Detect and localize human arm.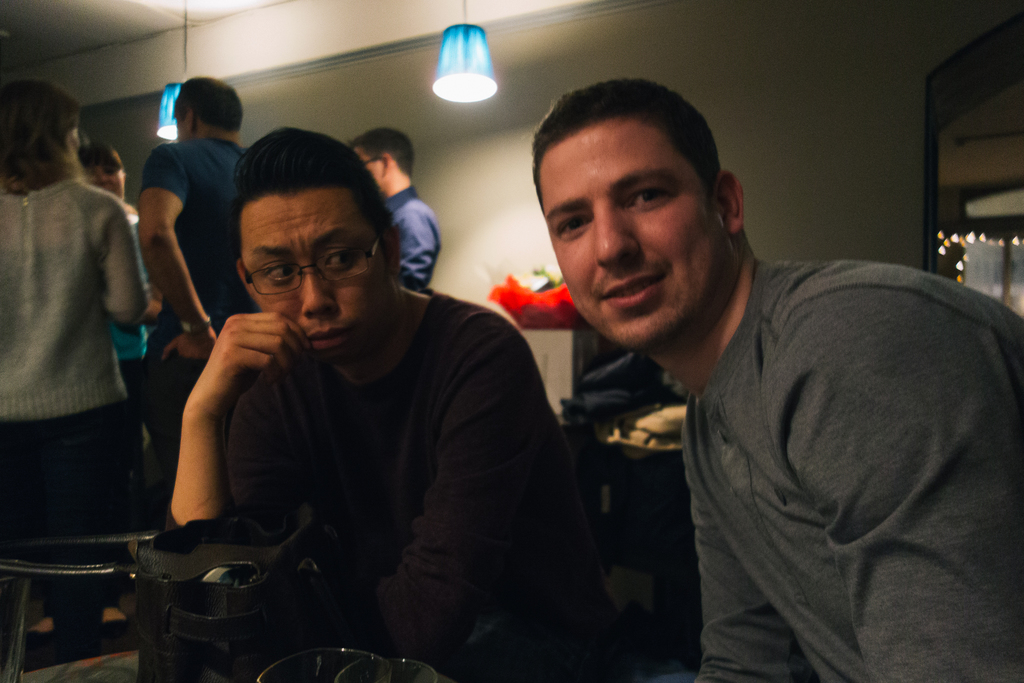
Localized at [x1=148, y1=292, x2=278, y2=533].
